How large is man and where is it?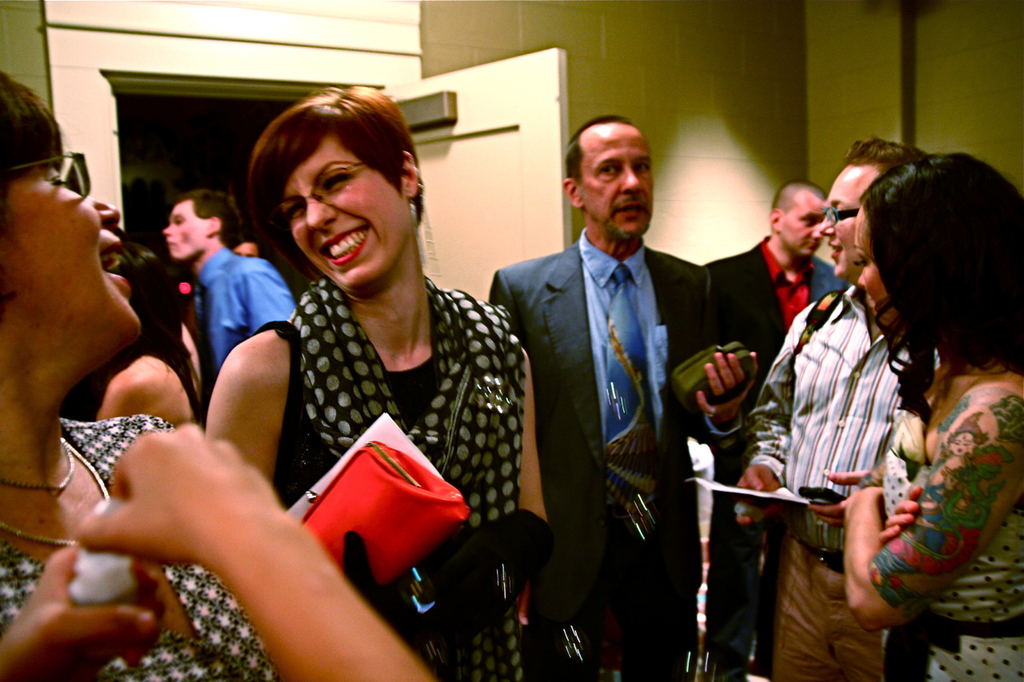
Bounding box: {"left": 488, "top": 116, "right": 761, "bottom": 681}.
